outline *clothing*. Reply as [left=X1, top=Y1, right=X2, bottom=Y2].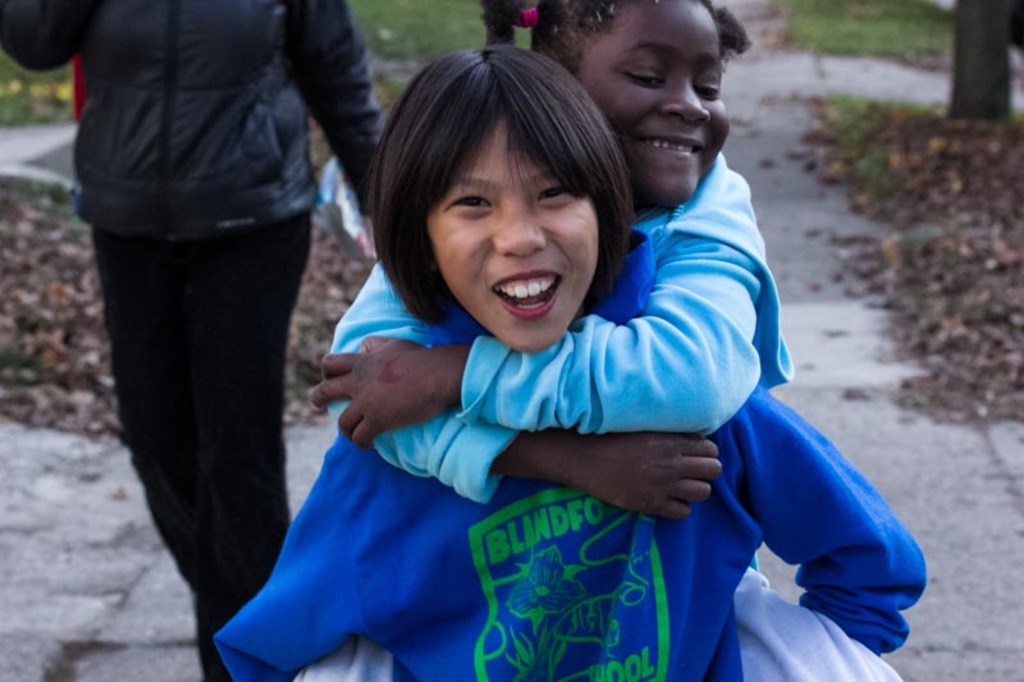
[left=0, top=0, right=404, bottom=681].
